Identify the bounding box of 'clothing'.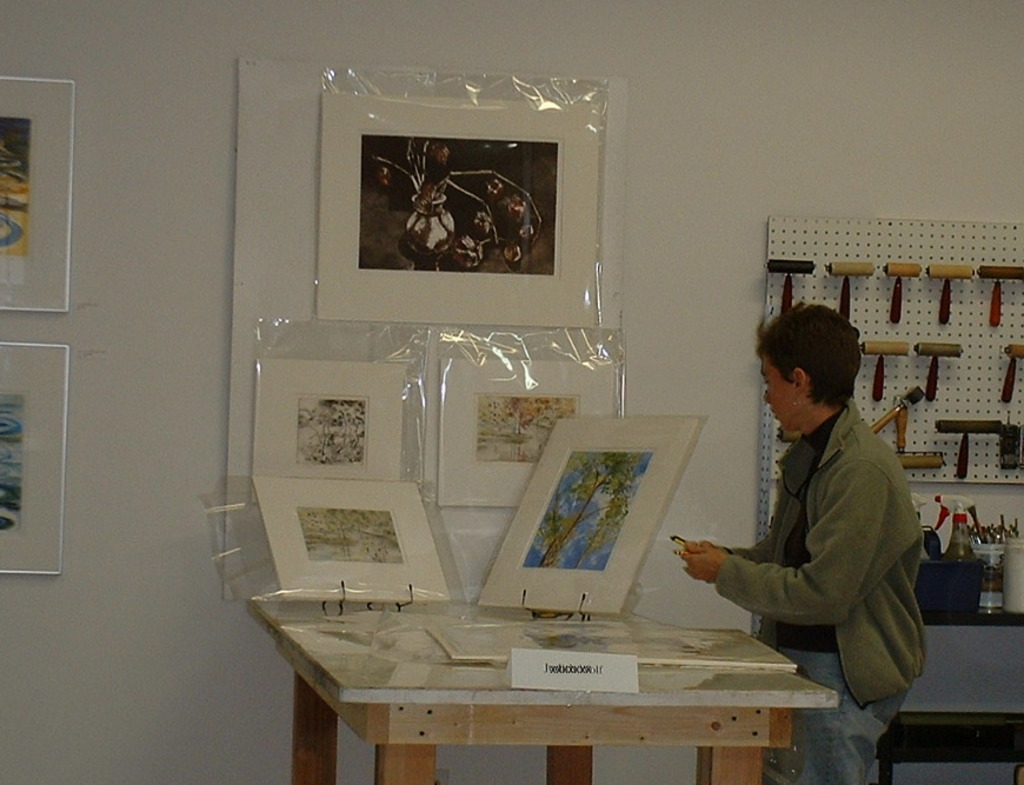
select_region(740, 302, 922, 696).
